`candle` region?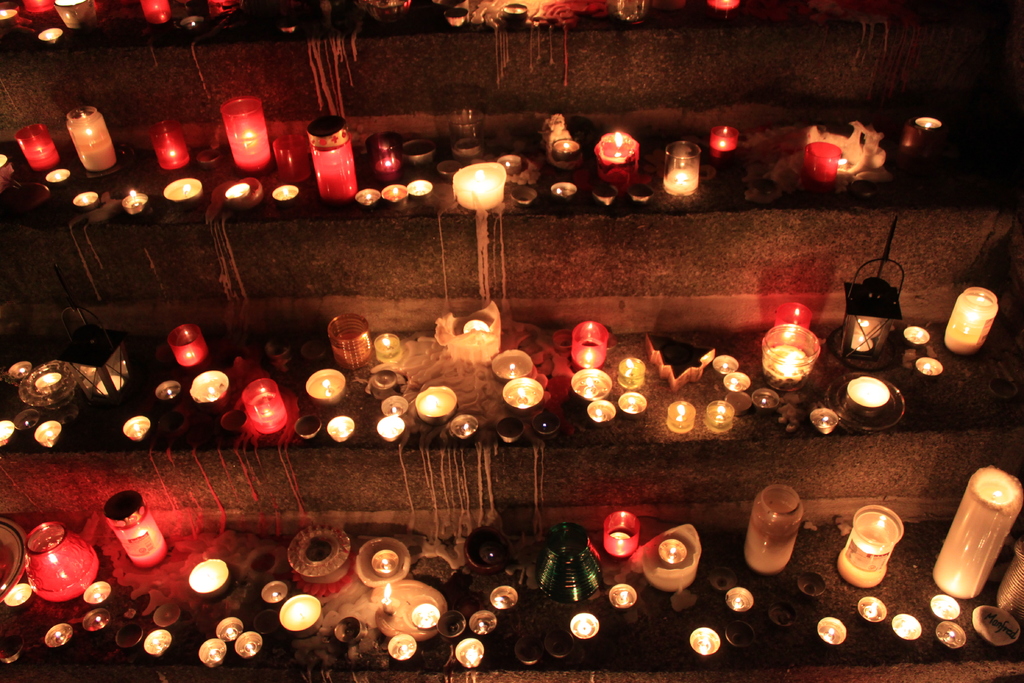
34, 422, 59, 447
